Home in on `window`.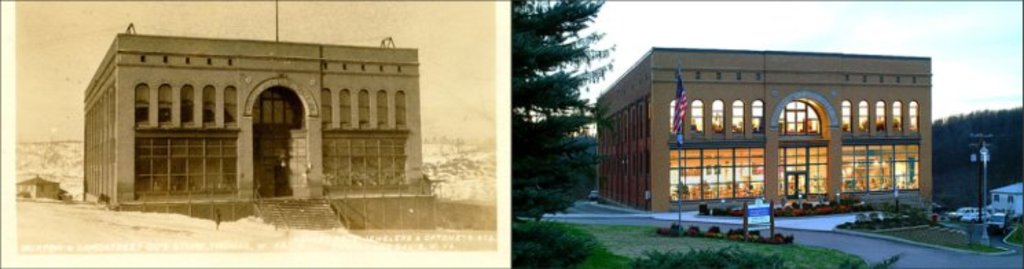
Homed in at (x1=730, y1=97, x2=746, y2=134).
